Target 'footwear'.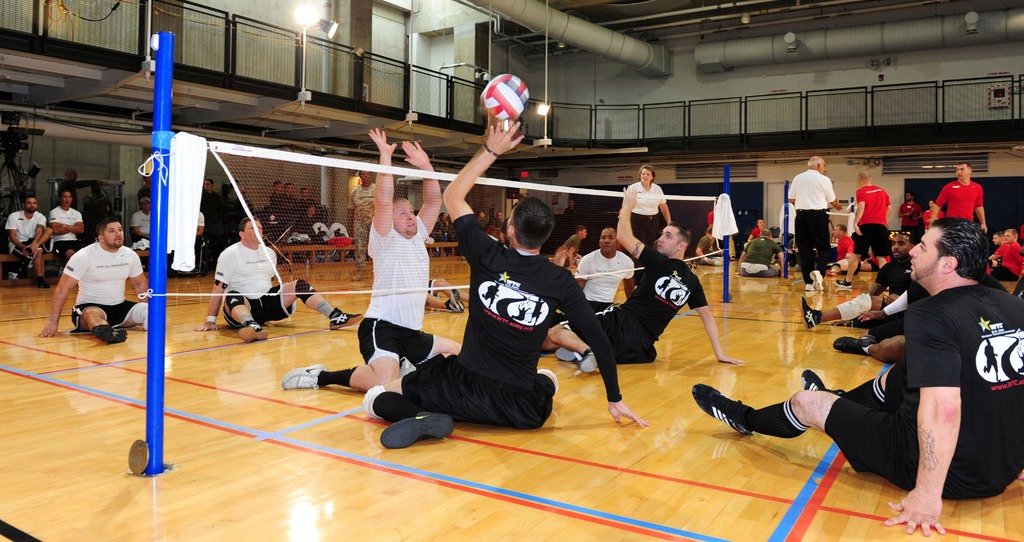
Target region: l=89, t=318, r=125, b=344.
